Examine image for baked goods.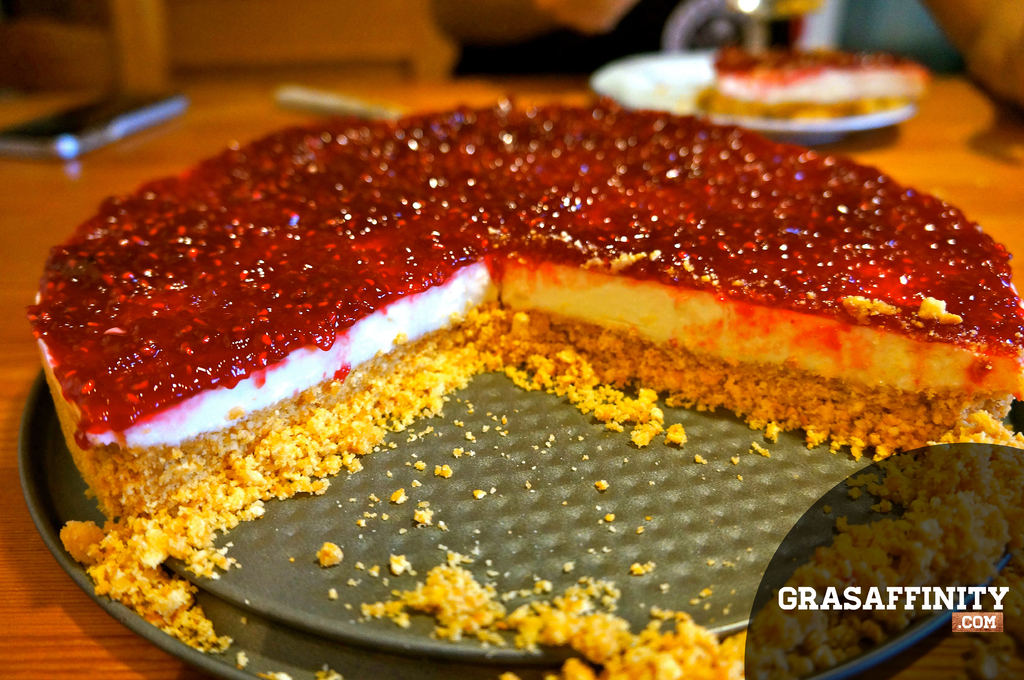
Examination result: Rect(38, 93, 976, 590).
